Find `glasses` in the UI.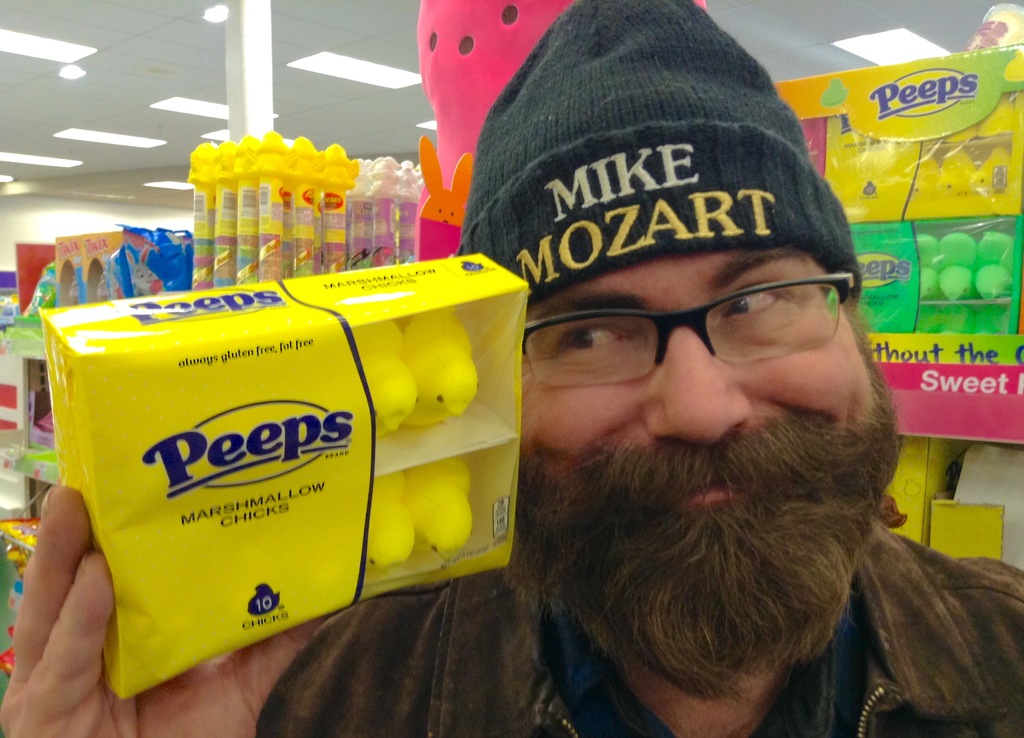
UI element at 521:273:855:387.
